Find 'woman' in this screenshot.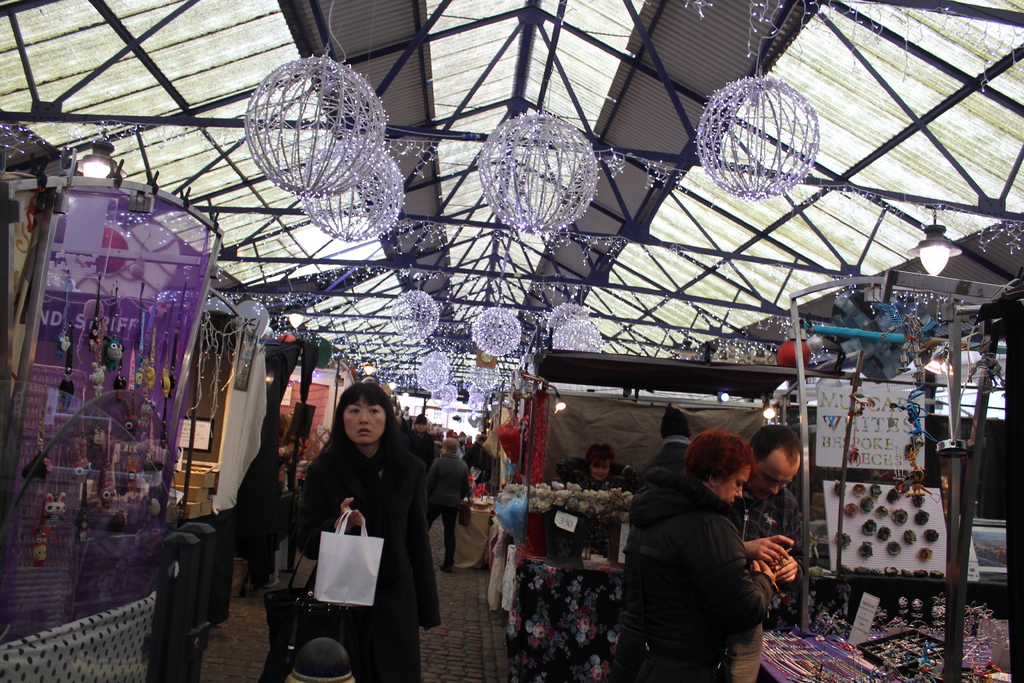
The bounding box for 'woman' is [429, 436, 473, 577].
